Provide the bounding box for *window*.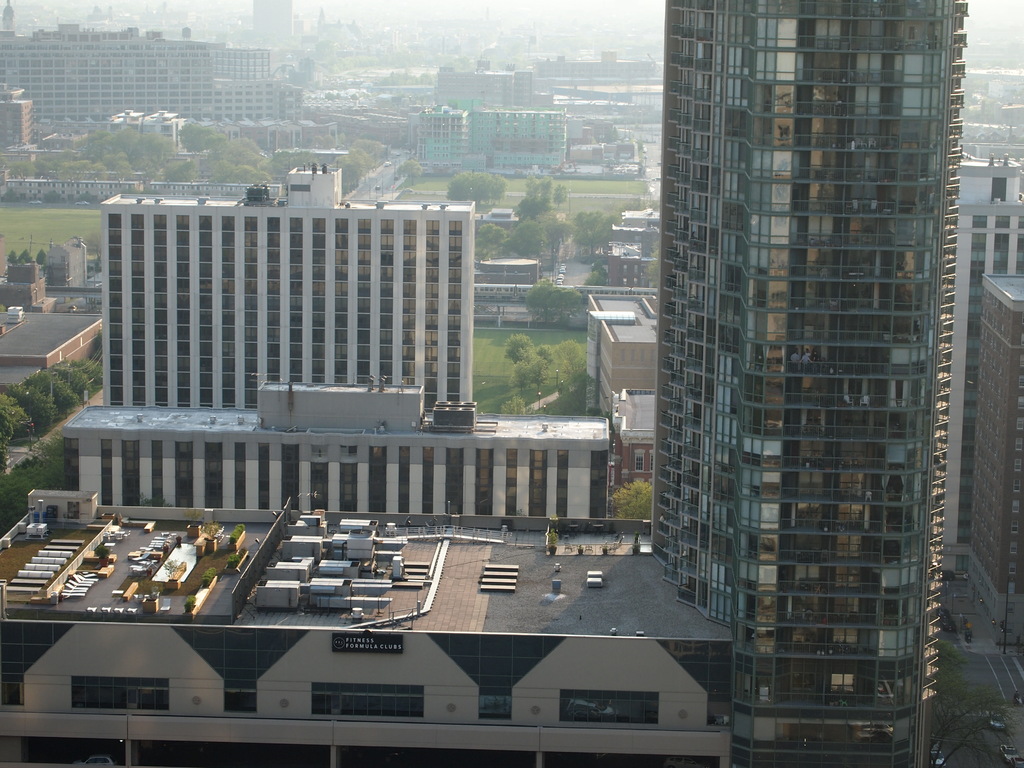
box=[424, 447, 435, 514].
